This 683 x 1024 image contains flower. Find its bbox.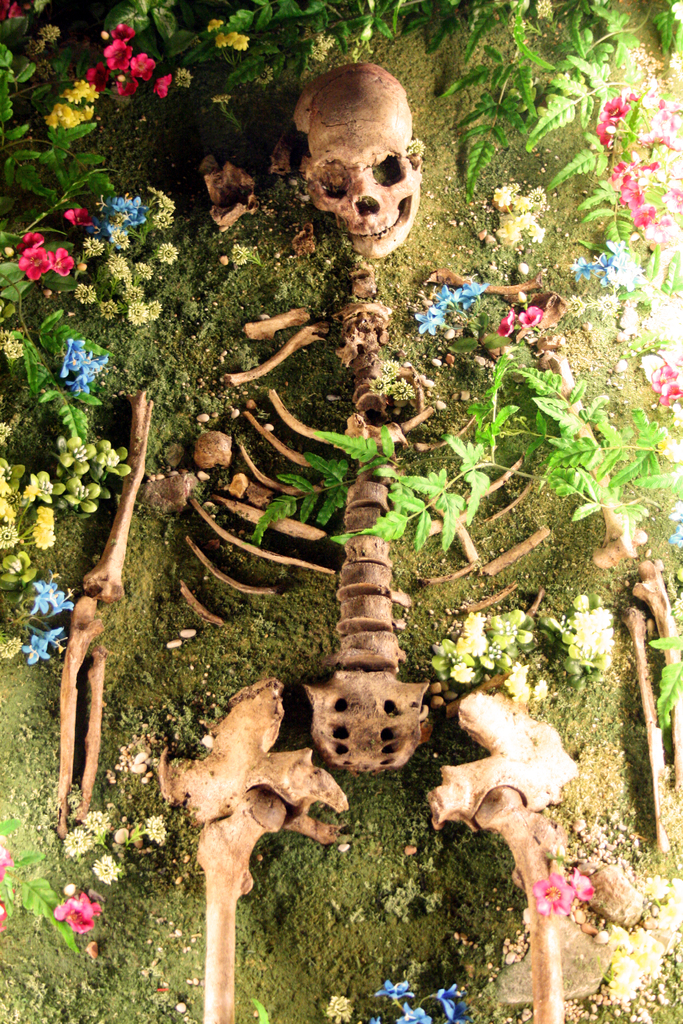
left=213, top=29, right=250, bottom=49.
